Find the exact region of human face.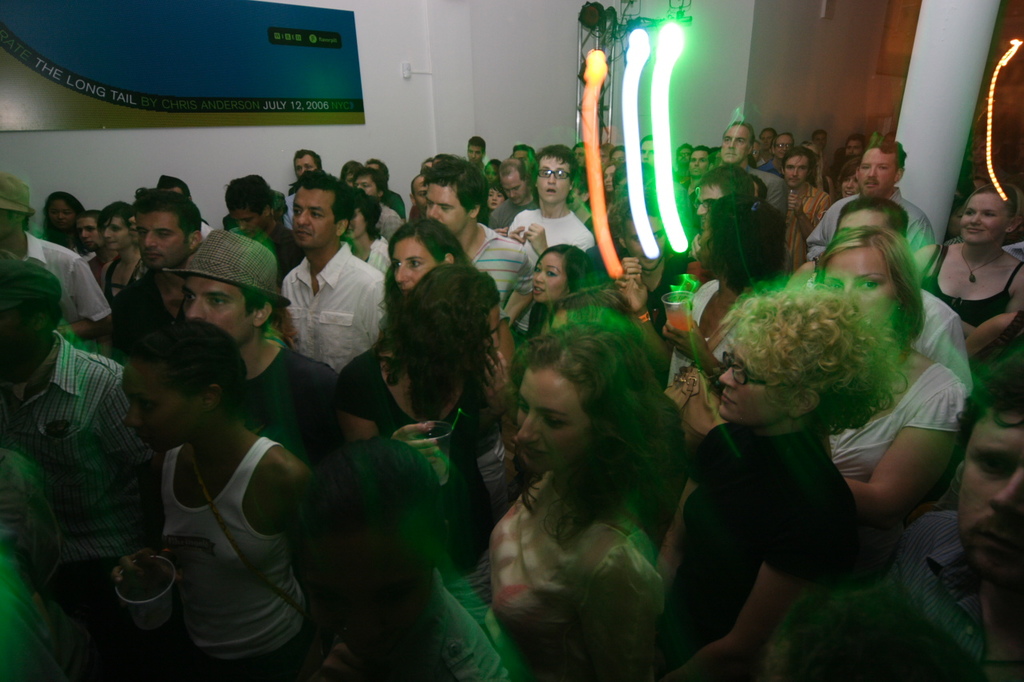
Exact region: detection(626, 217, 662, 261).
